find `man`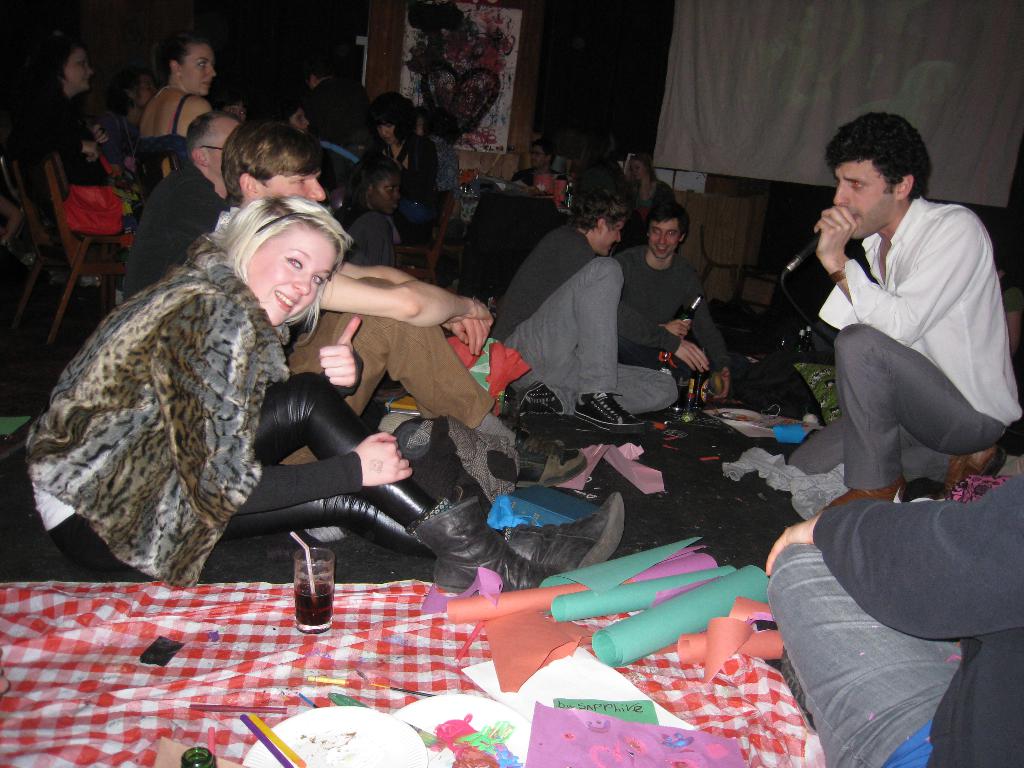
[x1=115, y1=115, x2=255, y2=308]
